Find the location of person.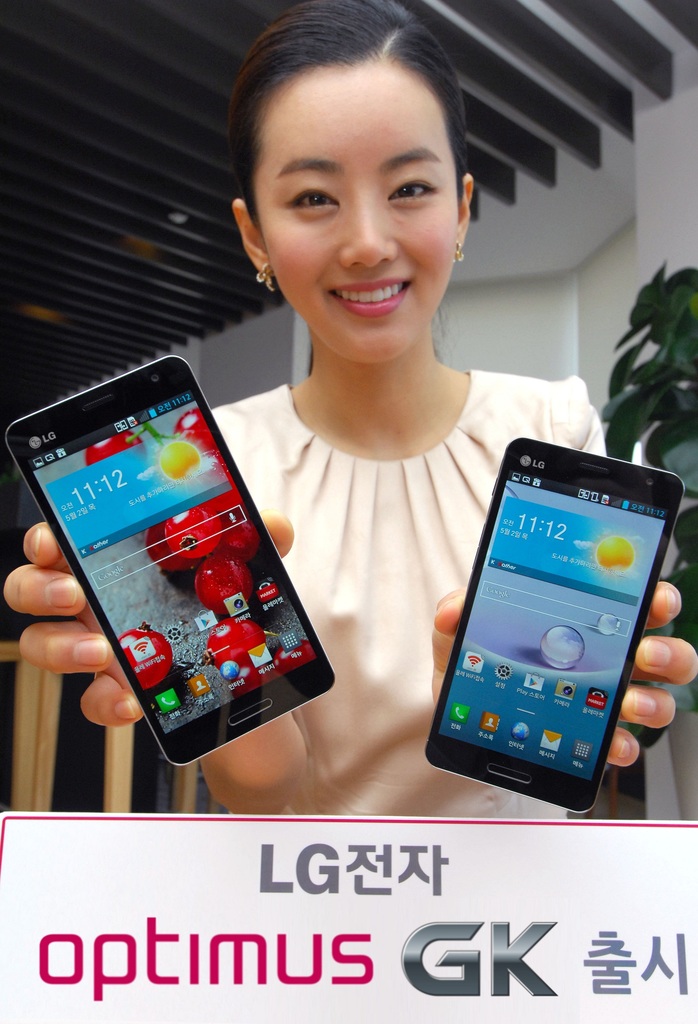
Location: bbox(3, 0, 697, 810).
